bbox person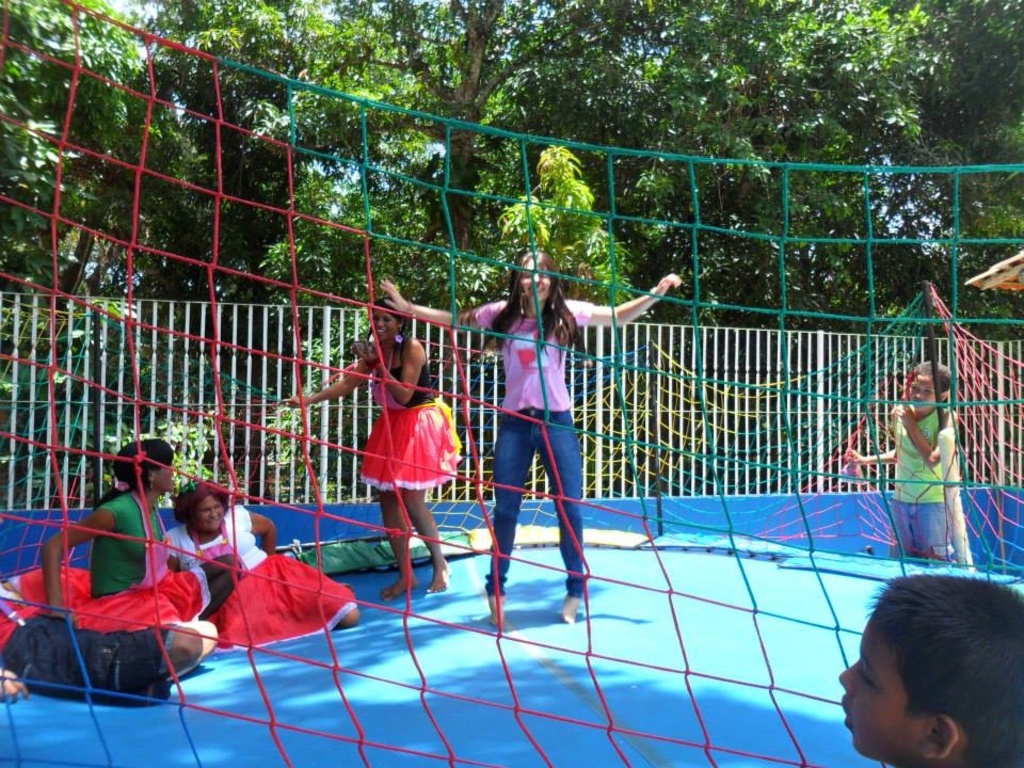
box(854, 565, 1023, 767)
